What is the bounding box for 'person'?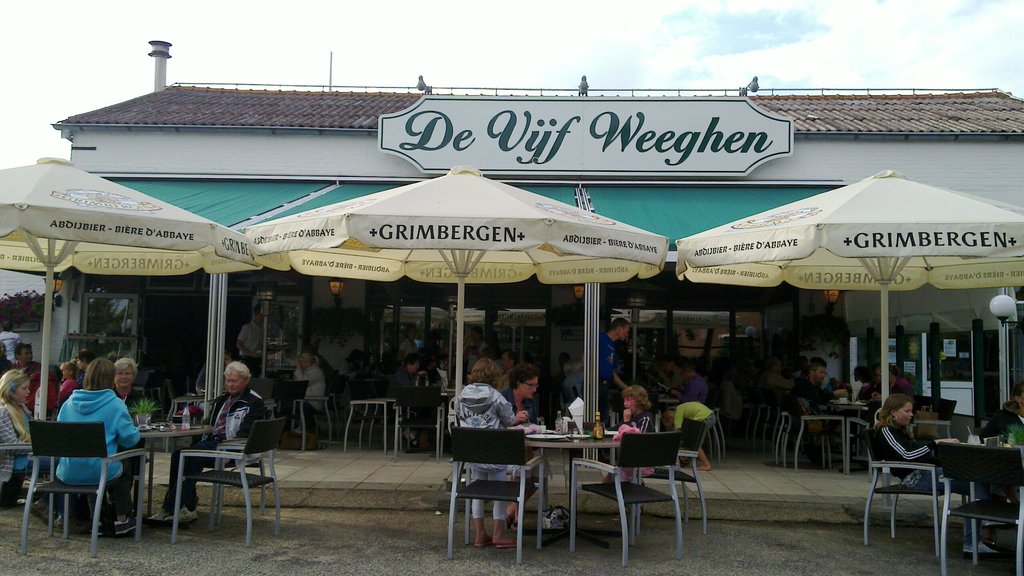
{"left": 0, "top": 365, "right": 58, "bottom": 496}.
